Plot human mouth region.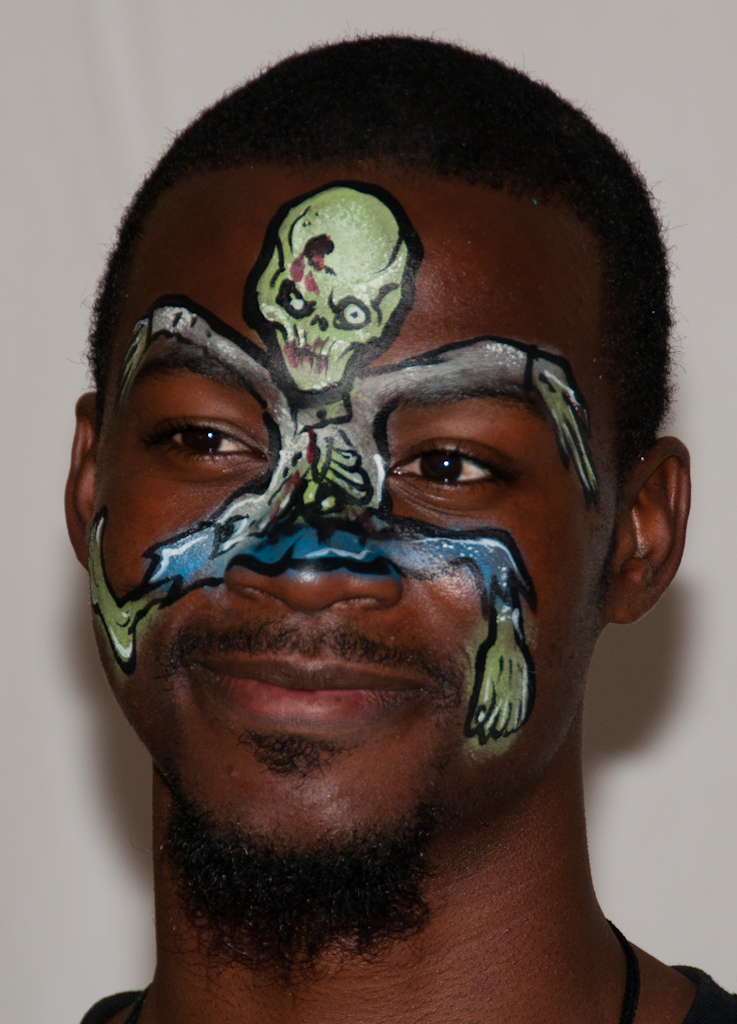
Plotted at (186, 638, 445, 753).
